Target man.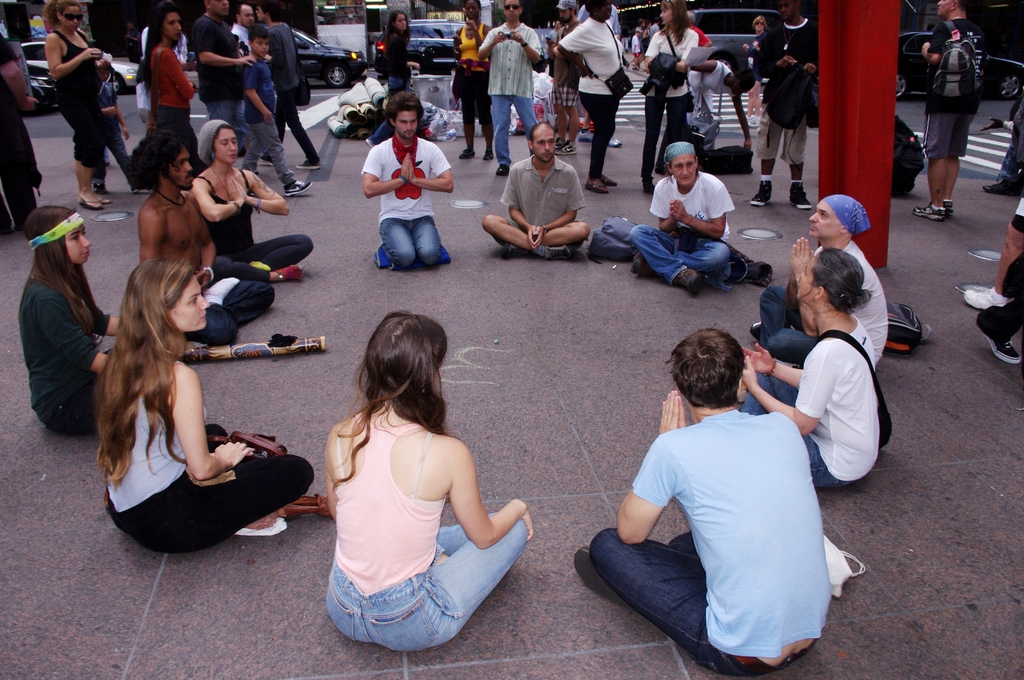
Target region: pyautogui.locateOnScreen(629, 143, 738, 299).
